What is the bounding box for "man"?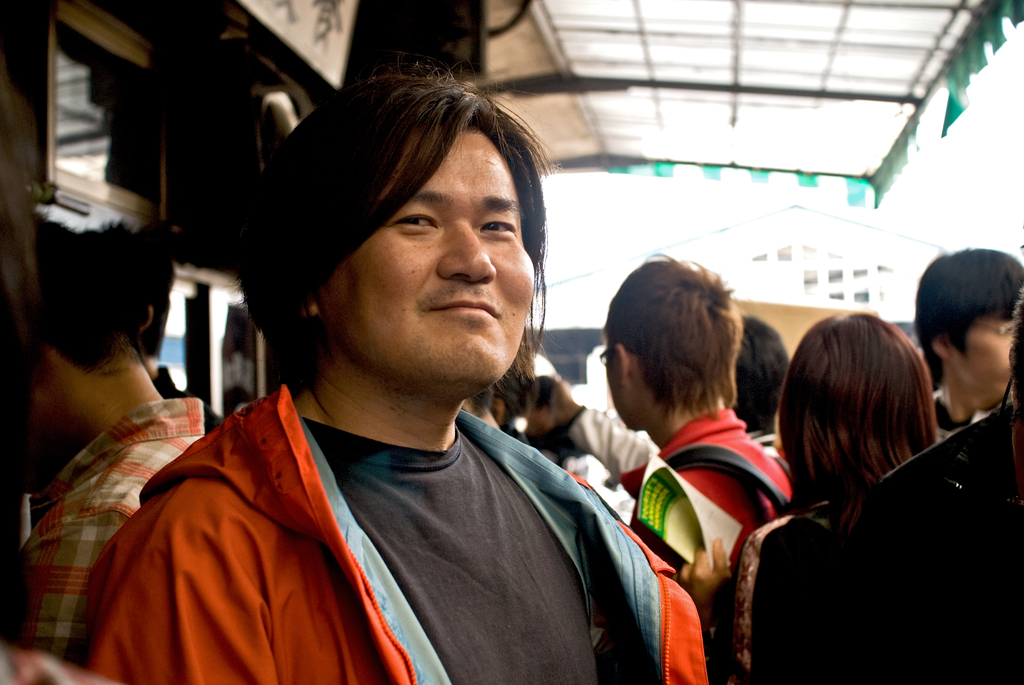
<bbox>592, 248, 800, 684</bbox>.
